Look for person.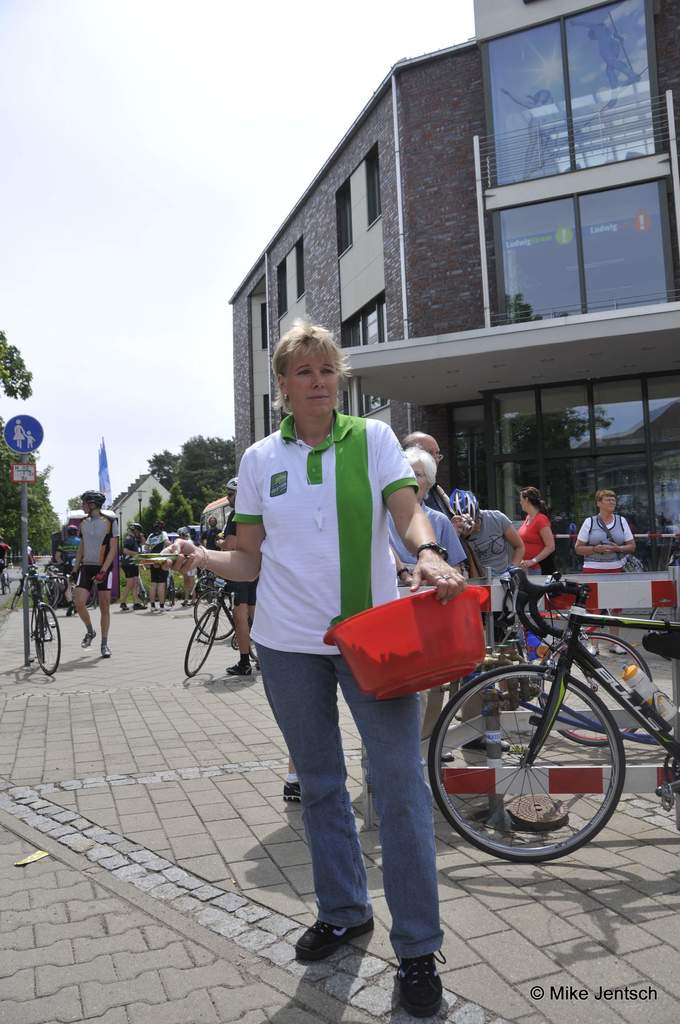
Found: box=[64, 484, 125, 645].
